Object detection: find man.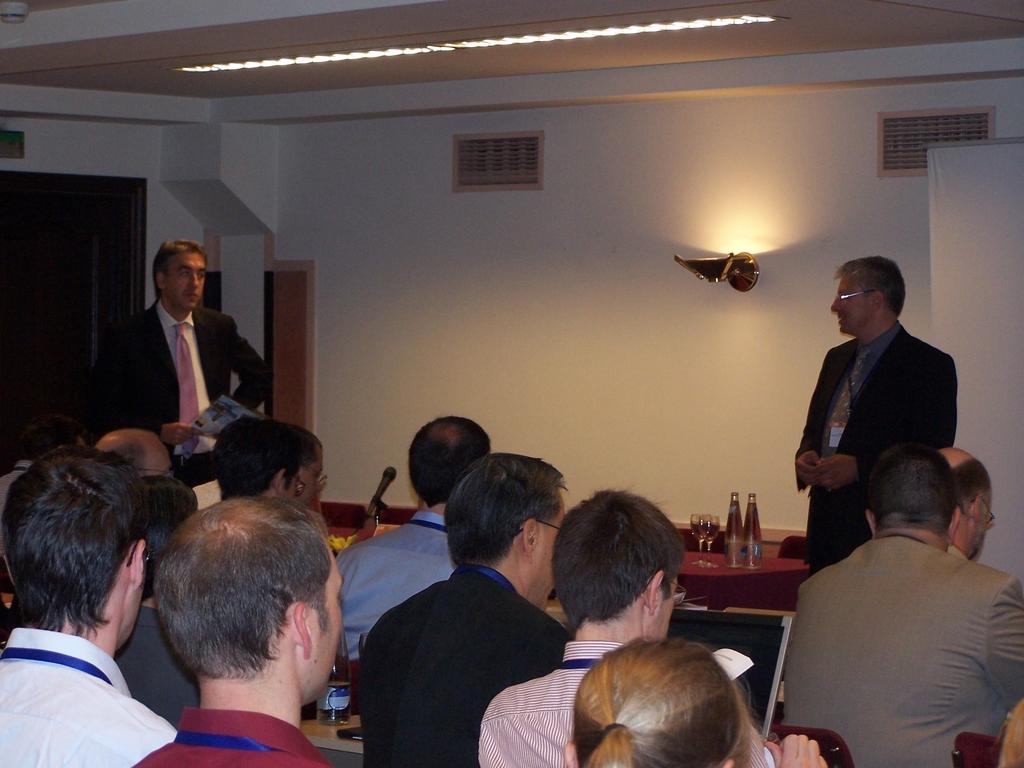
crop(938, 447, 996, 561).
